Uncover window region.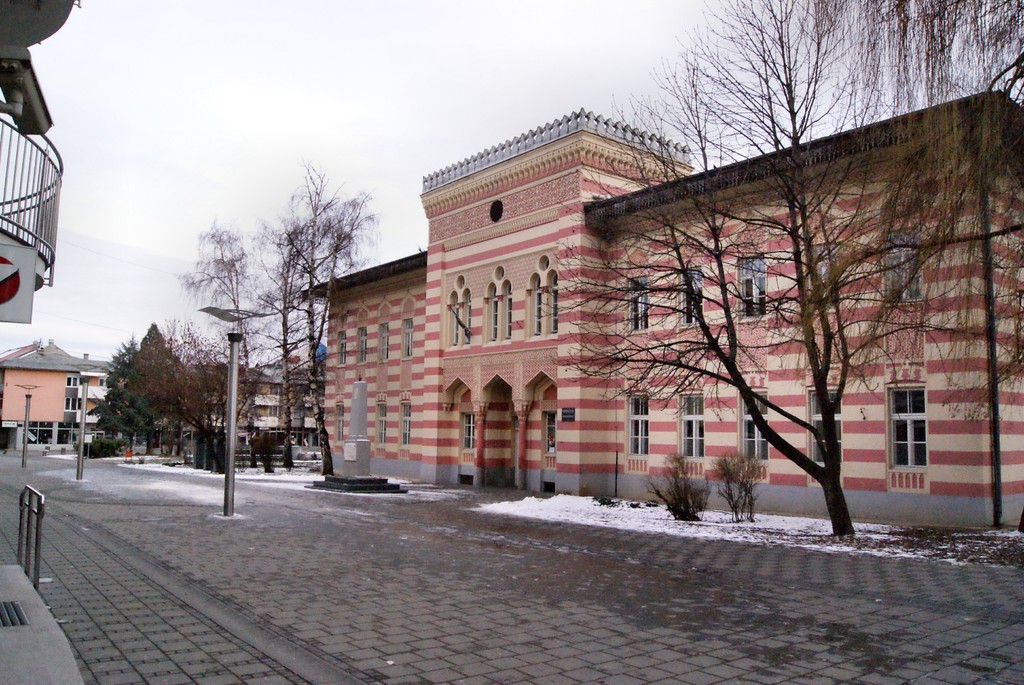
Uncovered: {"x1": 463, "y1": 413, "x2": 475, "y2": 448}.
